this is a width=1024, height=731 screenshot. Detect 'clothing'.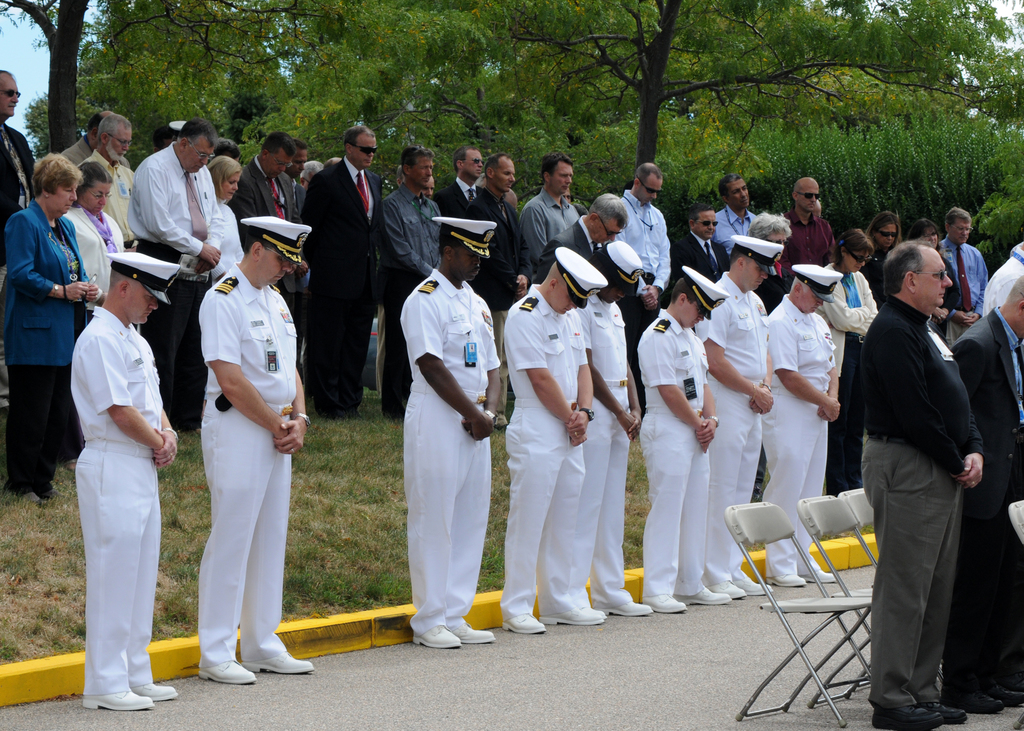
bbox=[833, 332, 870, 495].
